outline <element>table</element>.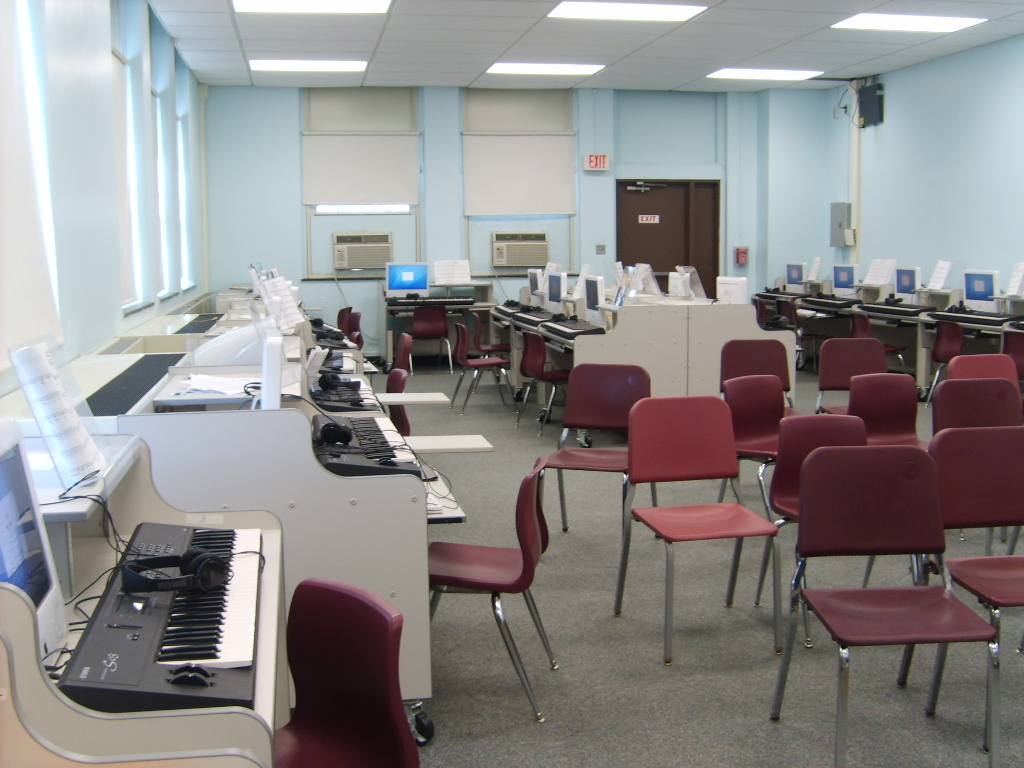
Outline: [x1=75, y1=375, x2=677, y2=761].
